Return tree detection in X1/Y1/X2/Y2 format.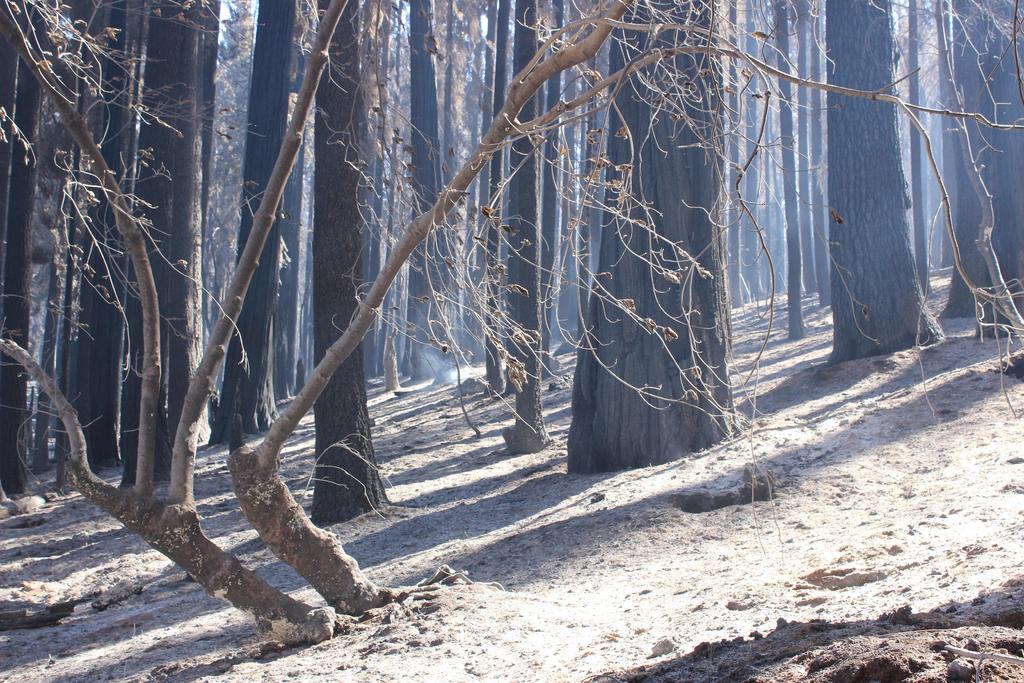
562/3/740/479.
